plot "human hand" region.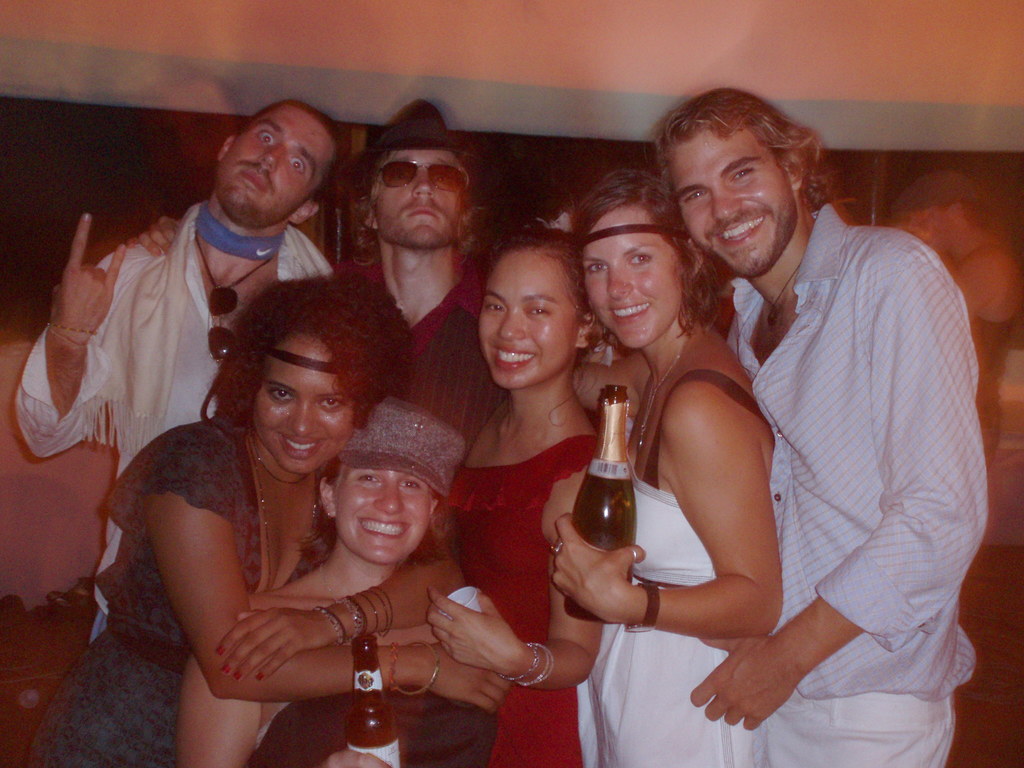
Plotted at 126:214:184:259.
